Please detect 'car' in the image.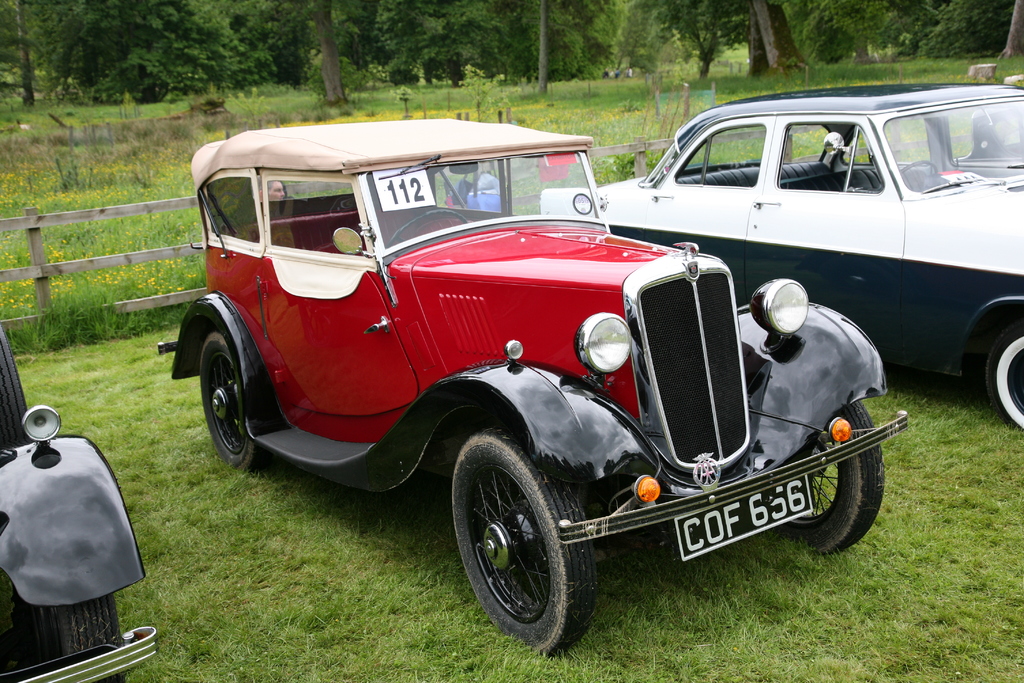
rect(0, 322, 160, 682).
